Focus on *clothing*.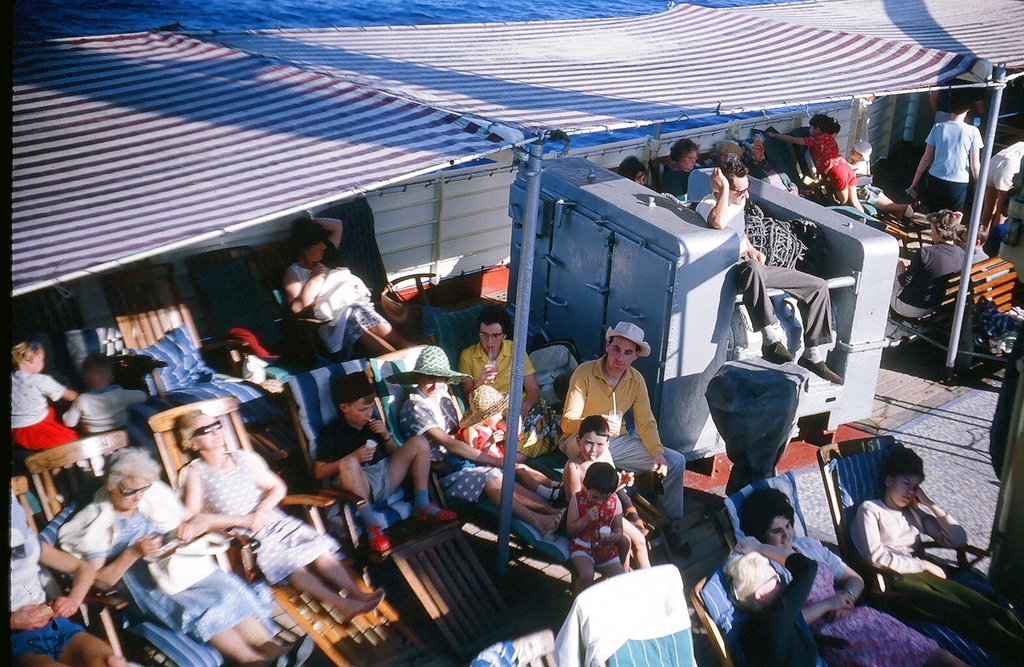
Focused at <bbox>359, 500, 383, 533</bbox>.
